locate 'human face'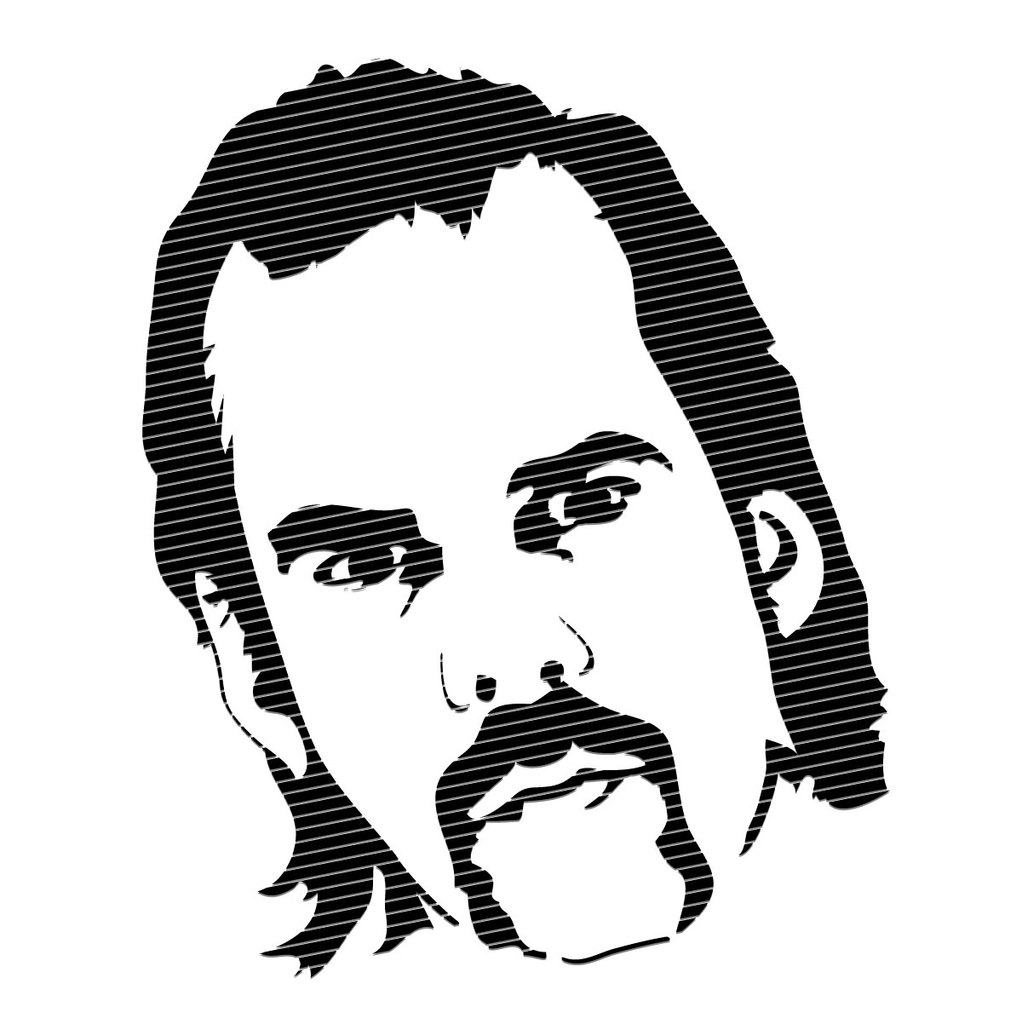
l=198, t=153, r=794, b=949
